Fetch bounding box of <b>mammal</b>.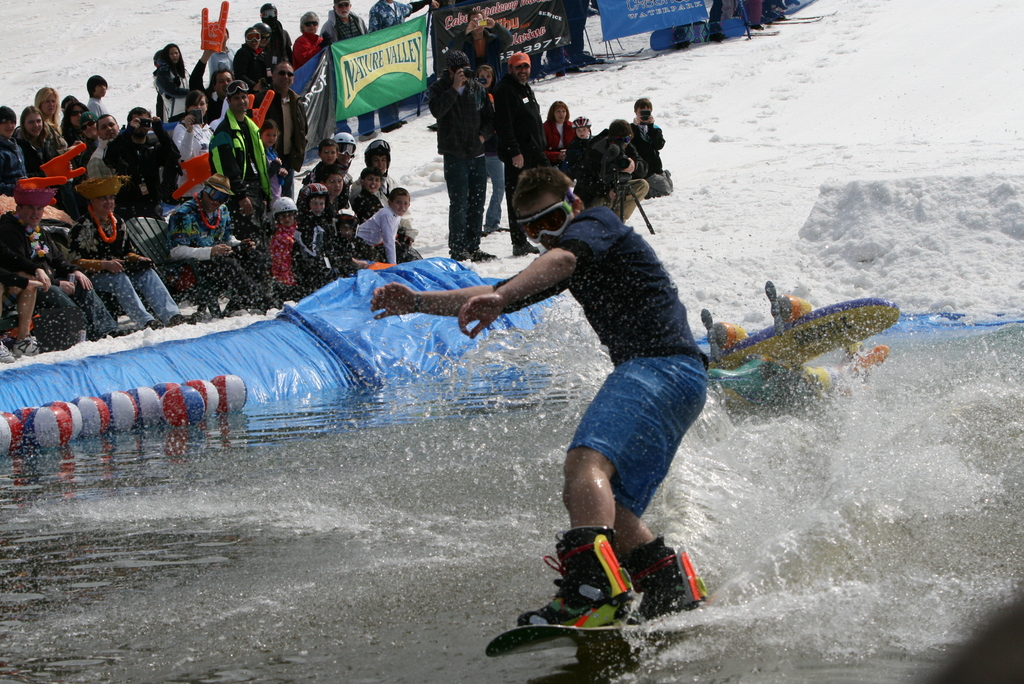
Bbox: rect(328, 207, 371, 268).
